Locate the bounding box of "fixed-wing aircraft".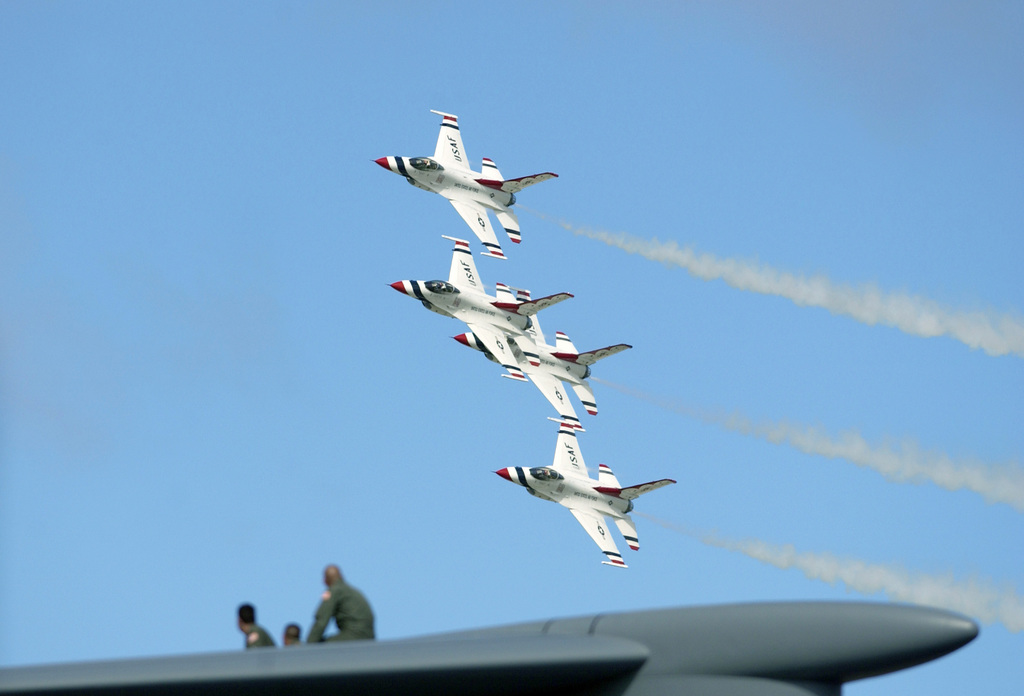
Bounding box: [x1=372, y1=106, x2=559, y2=263].
